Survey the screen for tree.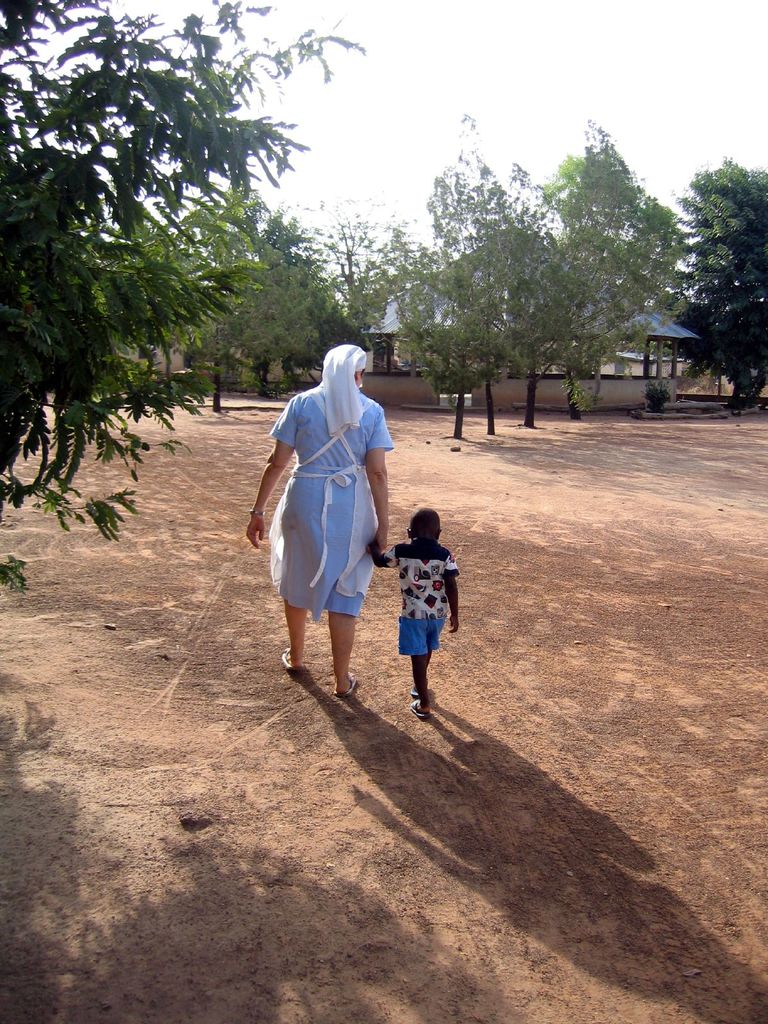
Survey found: 629, 197, 678, 311.
